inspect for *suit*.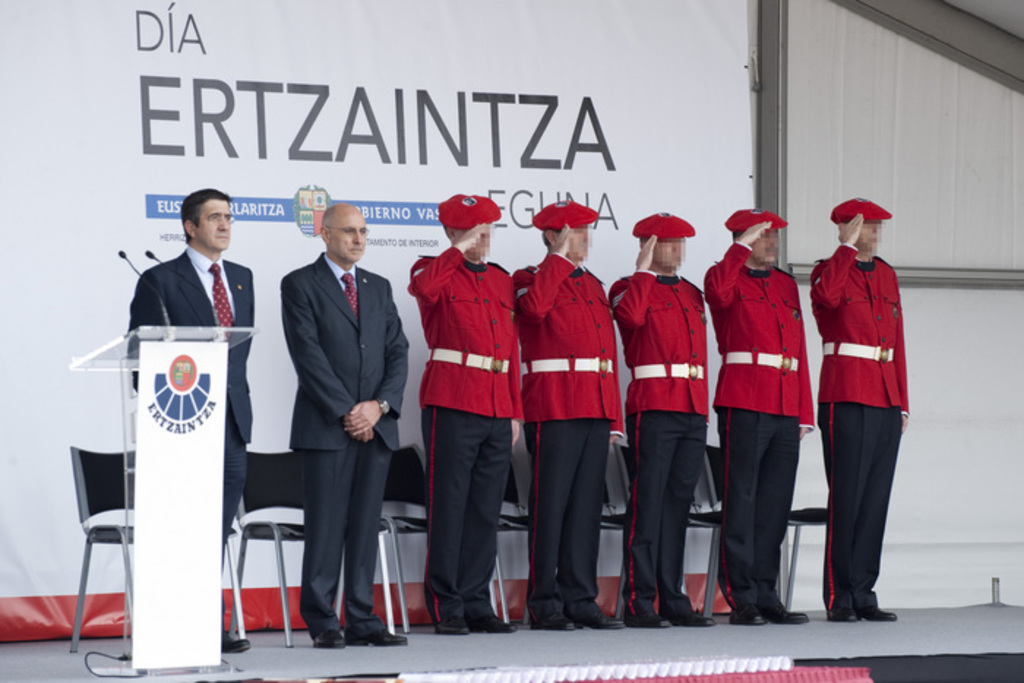
Inspection: left=509, top=249, right=622, bottom=604.
